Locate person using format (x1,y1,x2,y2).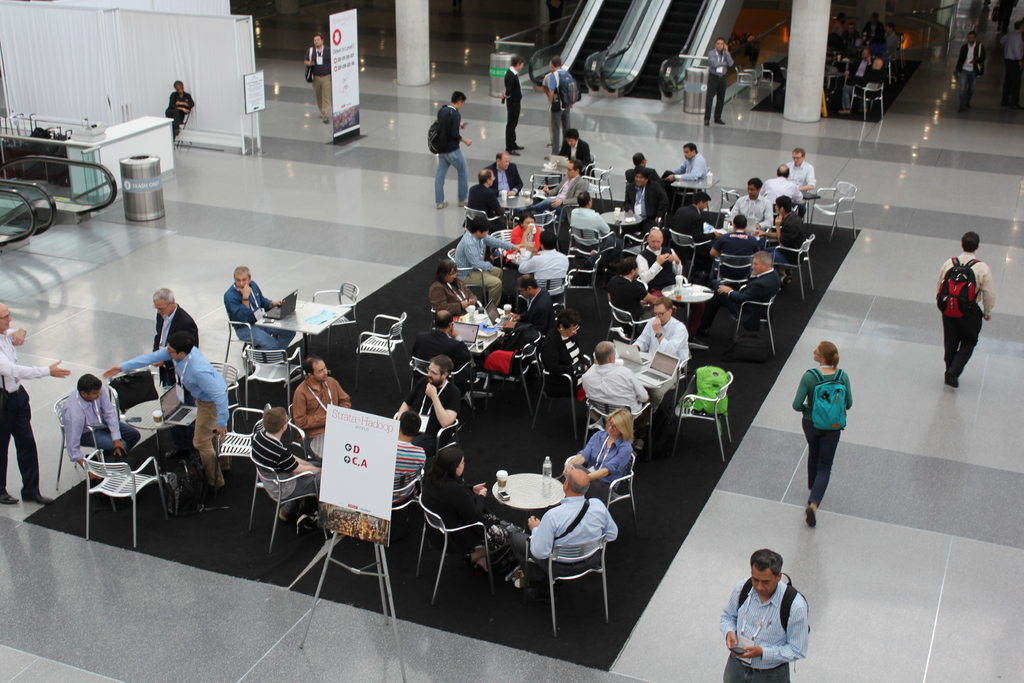
(636,290,701,388).
